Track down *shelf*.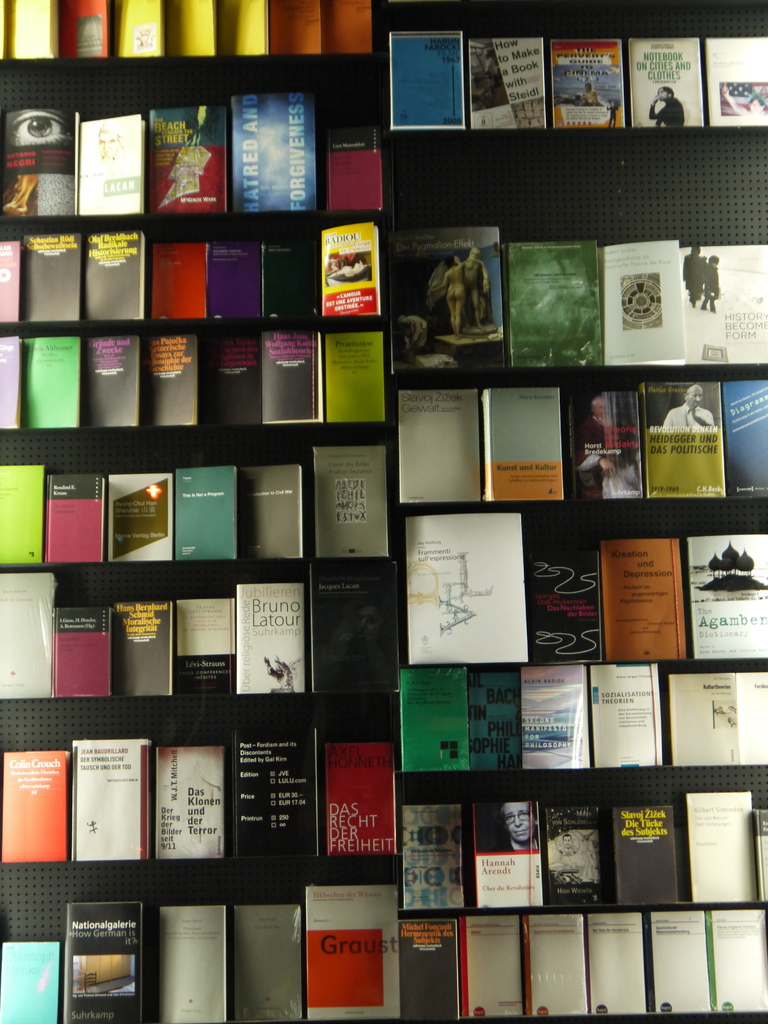
Tracked to select_region(0, 0, 380, 70).
